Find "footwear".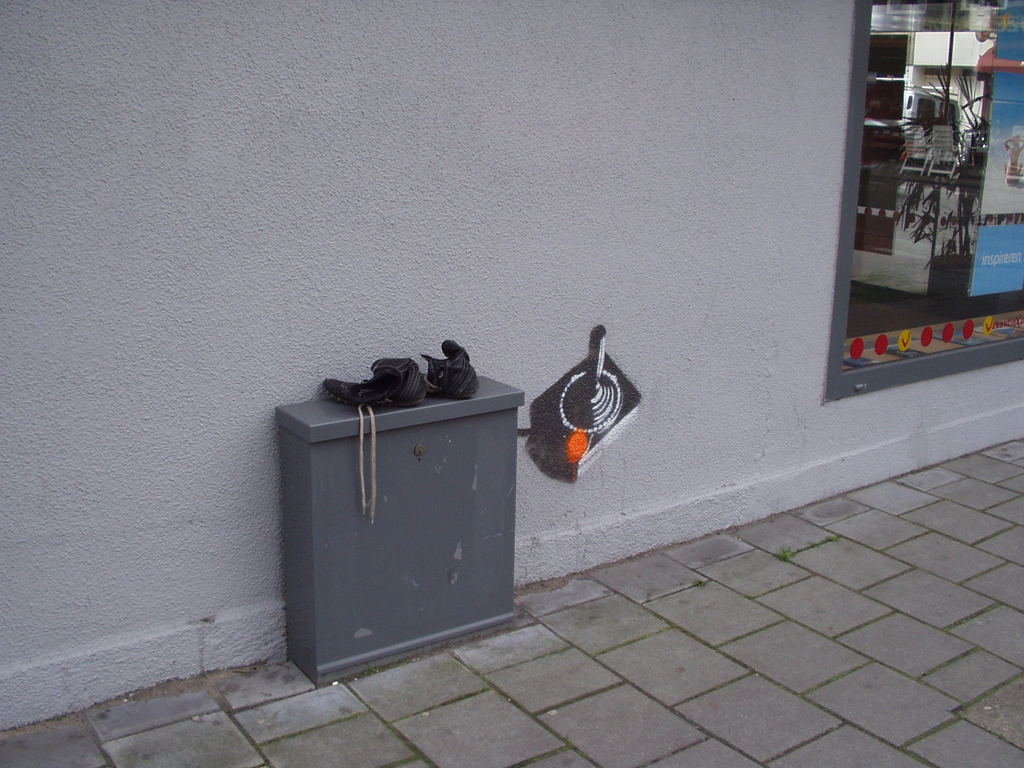
bbox=(416, 339, 474, 400).
